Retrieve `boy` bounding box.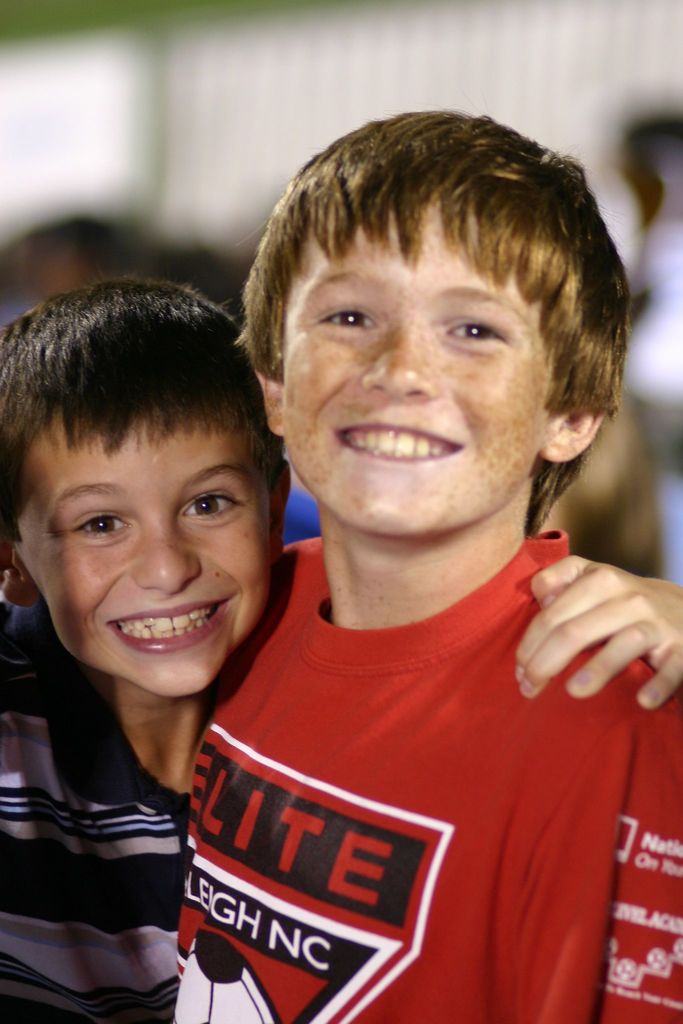
Bounding box: <bbox>0, 276, 682, 1023</bbox>.
